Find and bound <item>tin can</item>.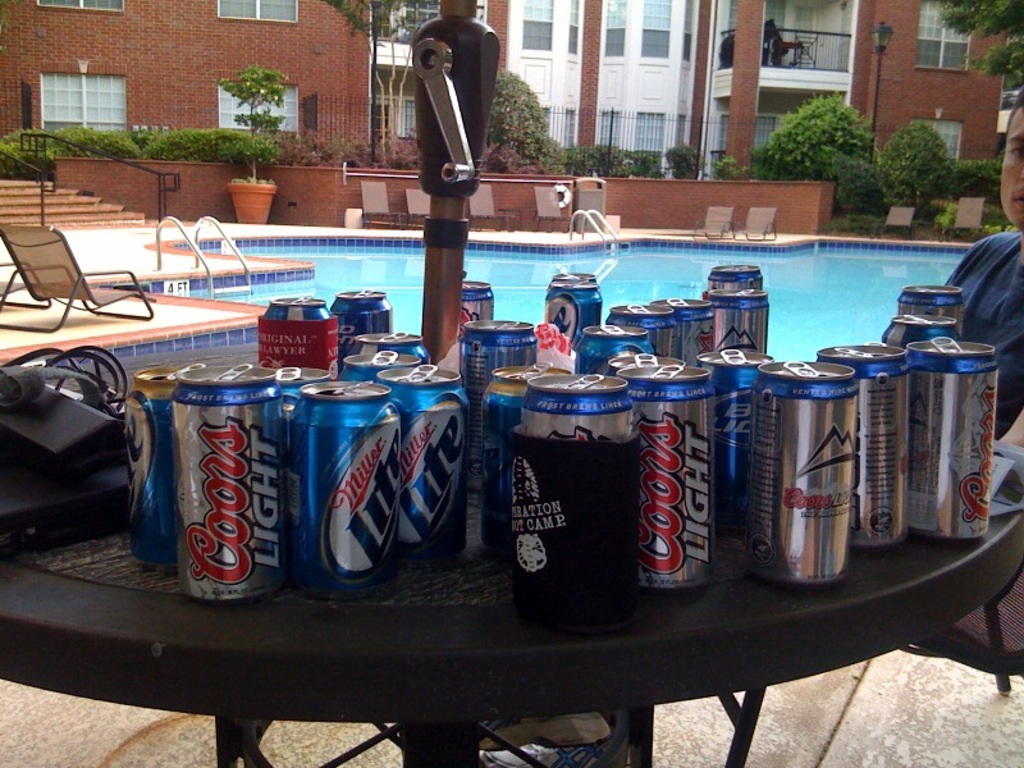
Bound: (x1=749, y1=357, x2=859, y2=589).
